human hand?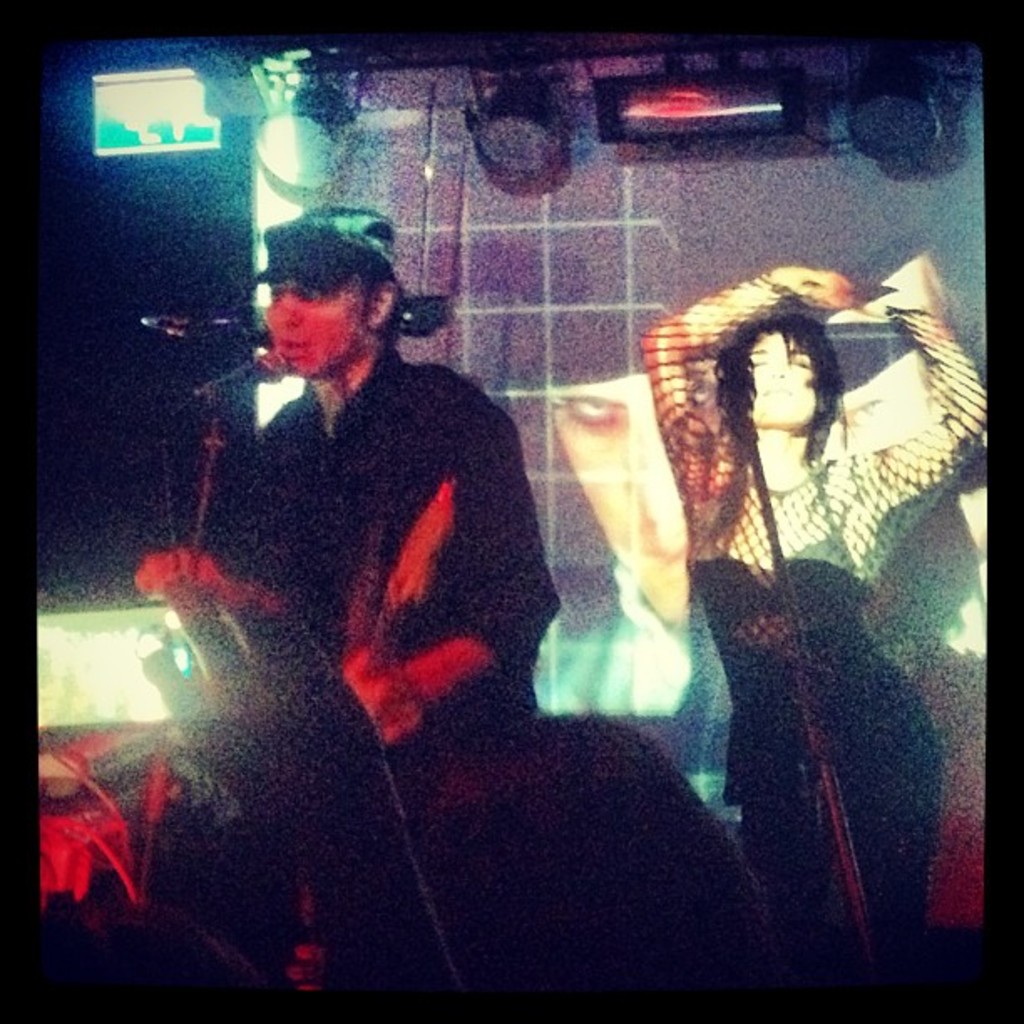
crop(810, 268, 862, 310)
